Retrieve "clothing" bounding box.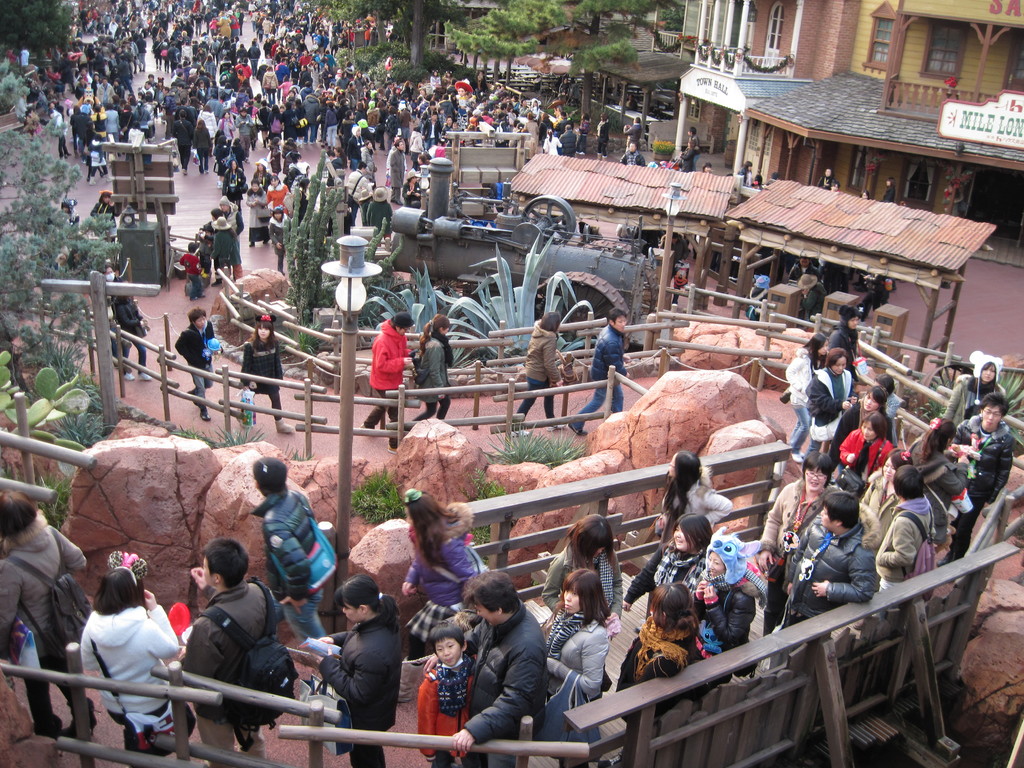
Bounding box: box(401, 523, 486, 649).
